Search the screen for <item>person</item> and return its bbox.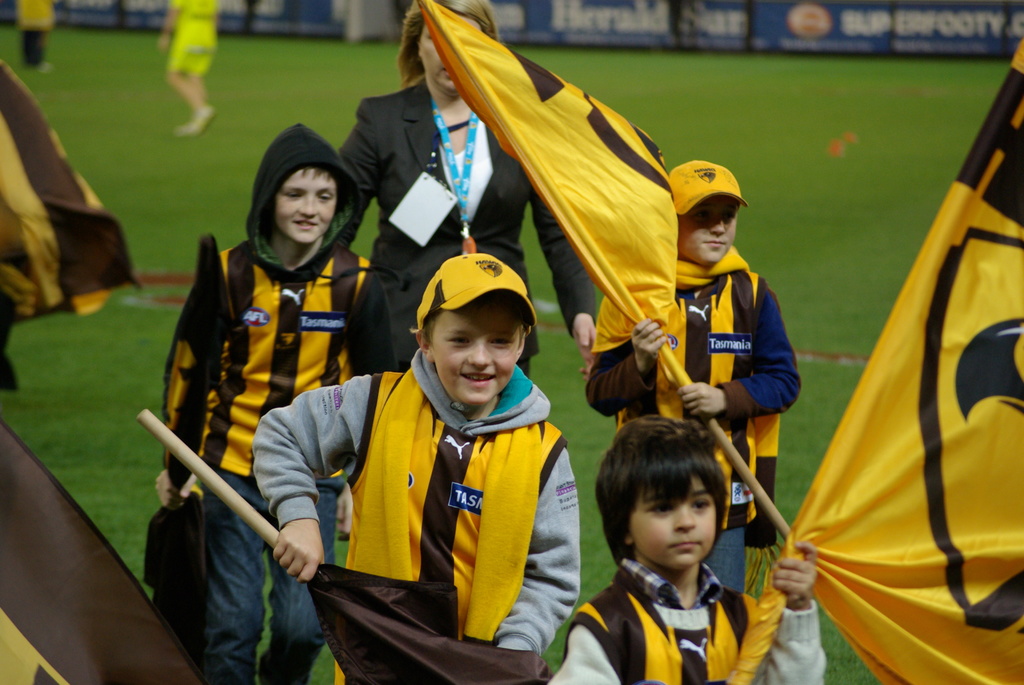
Found: (x1=544, y1=409, x2=825, y2=684).
